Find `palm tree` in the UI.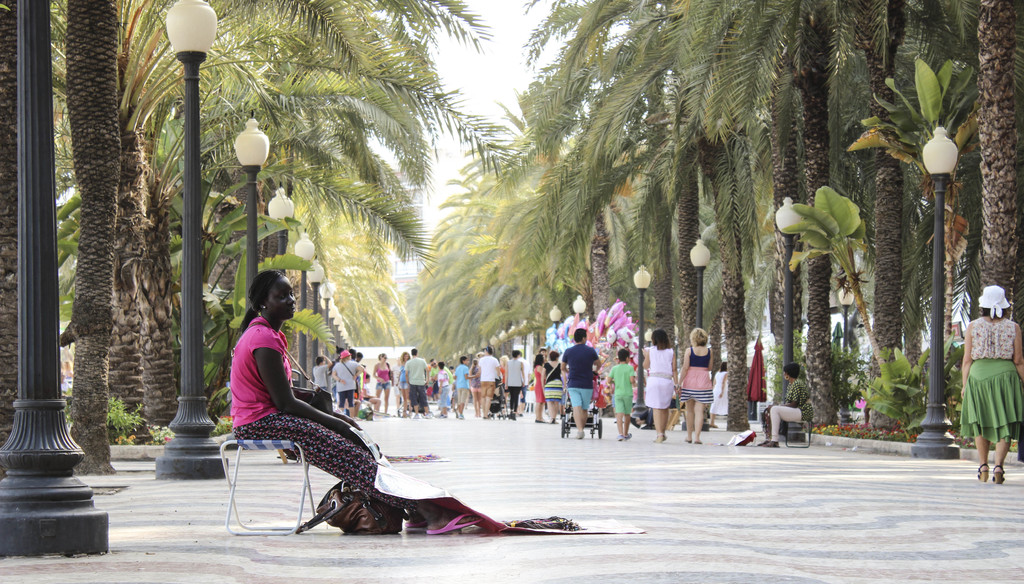
UI element at box=[41, 0, 185, 481].
